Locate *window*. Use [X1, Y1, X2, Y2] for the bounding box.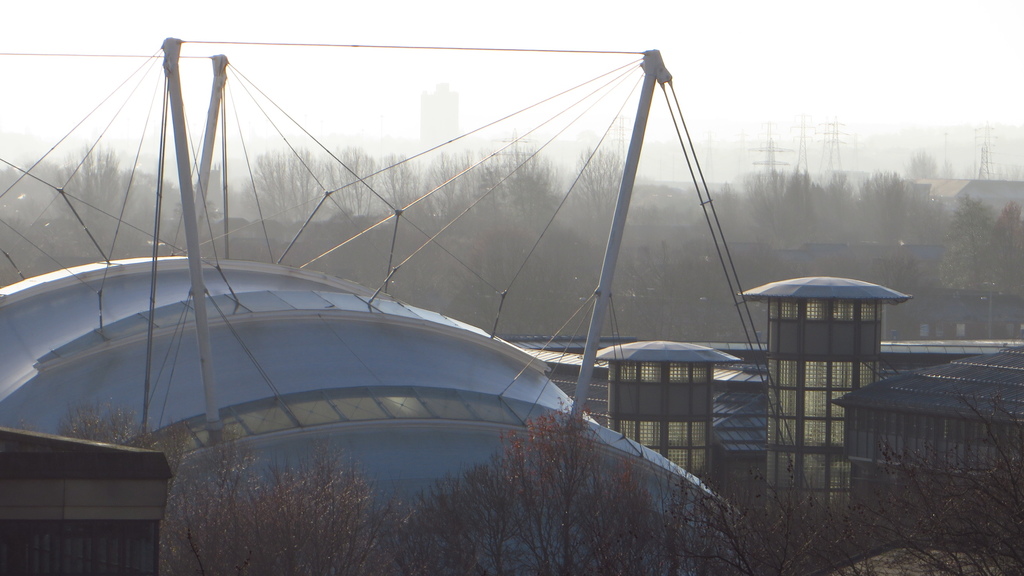
[611, 360, 712, 376].
